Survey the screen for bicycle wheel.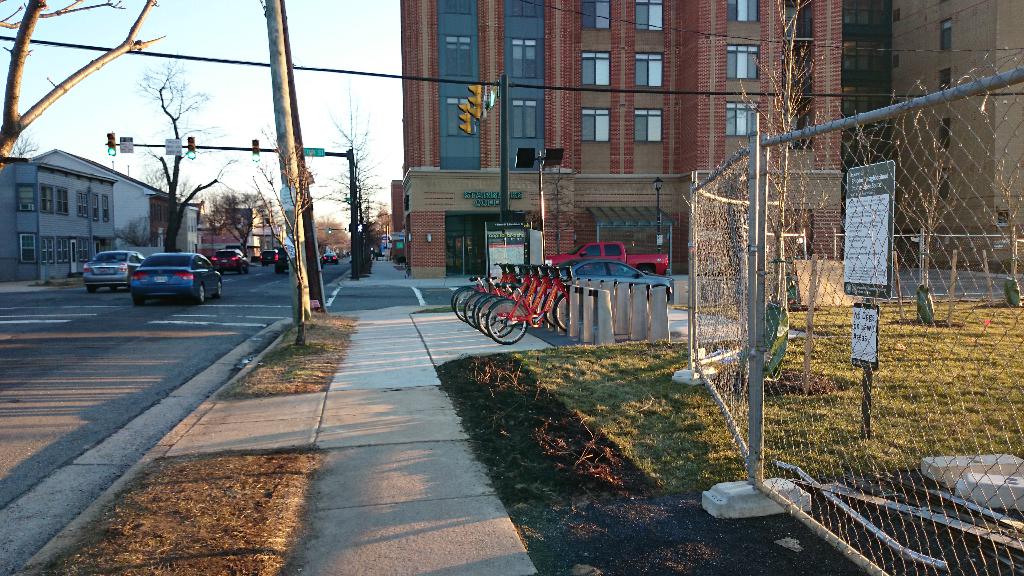
Survey found: x1=479, y1=310, x2=515, y2=340.
